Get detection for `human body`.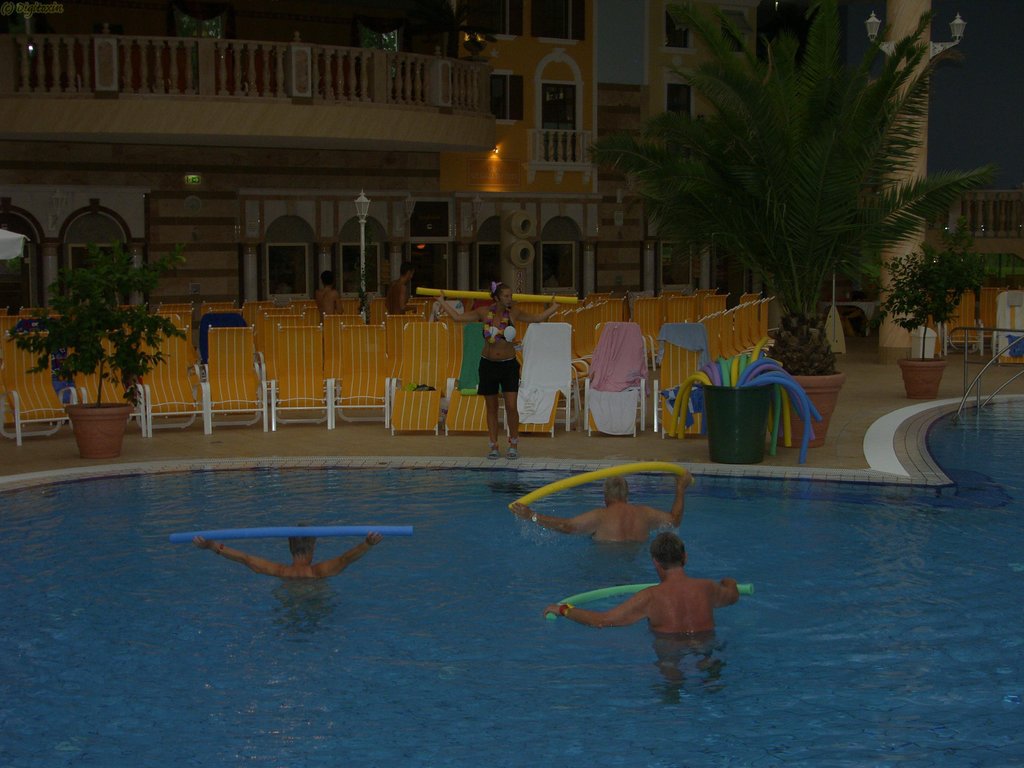
Detection: <bbox>195, 529, 386, 582</bbox>.
